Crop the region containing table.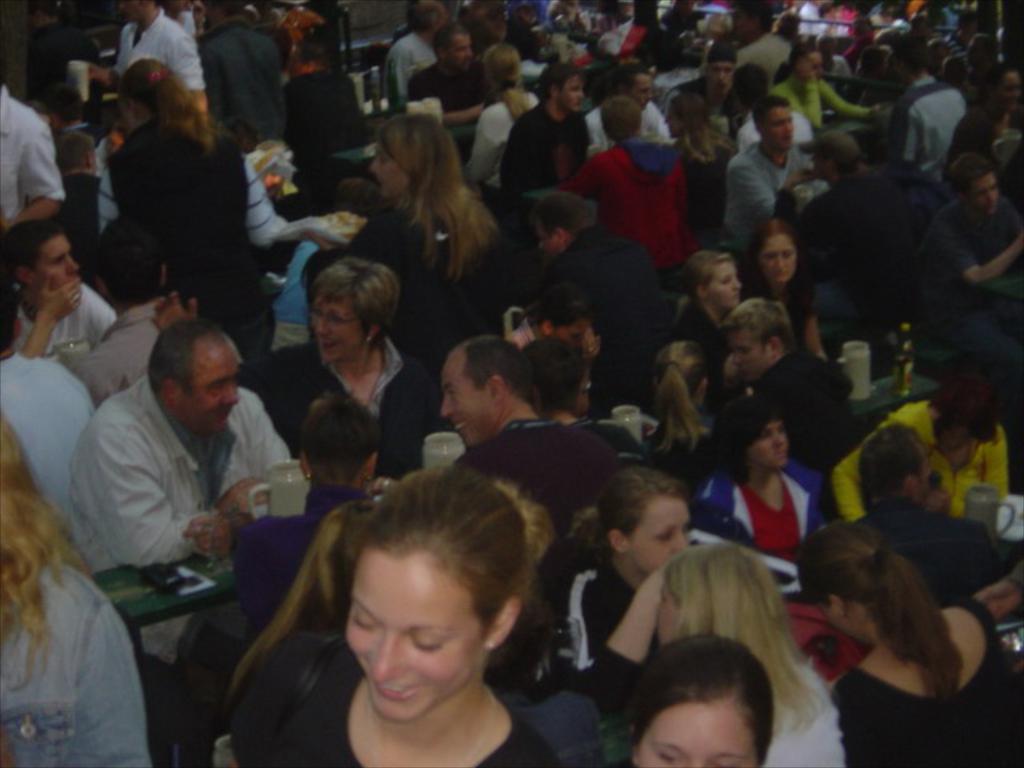
Crop region: 318, 90, 610, 182.
